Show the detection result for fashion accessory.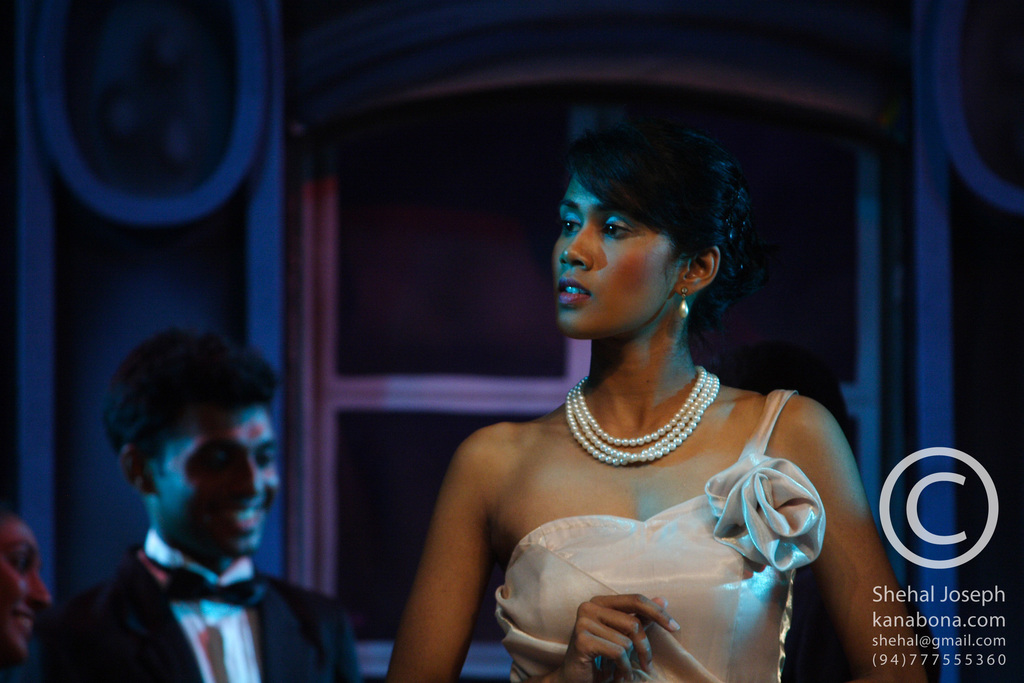
136:545:268:612.
